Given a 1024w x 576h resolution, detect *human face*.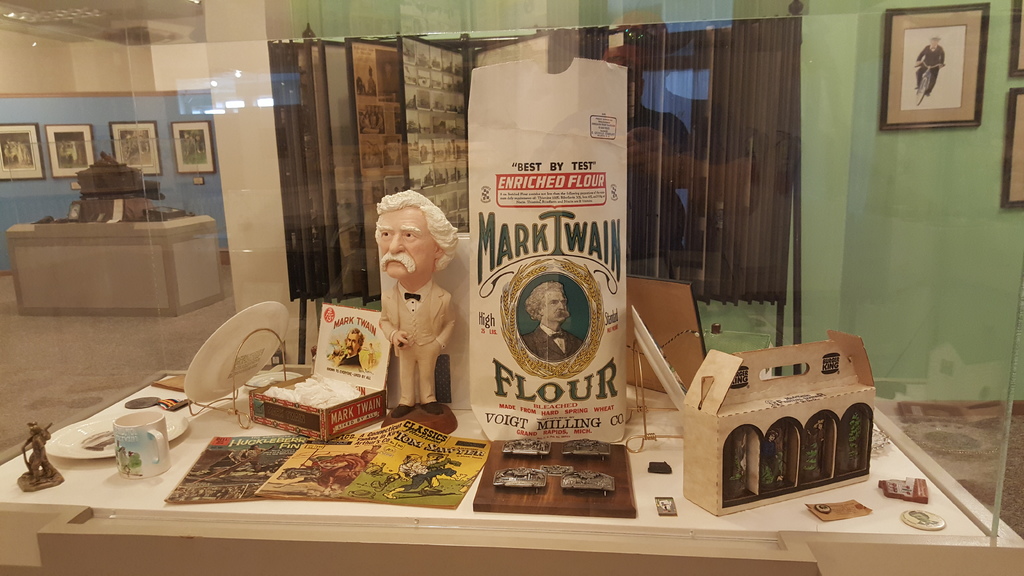
{"left": 377, "top": 209, "right": 433, "bottom": 278}.
